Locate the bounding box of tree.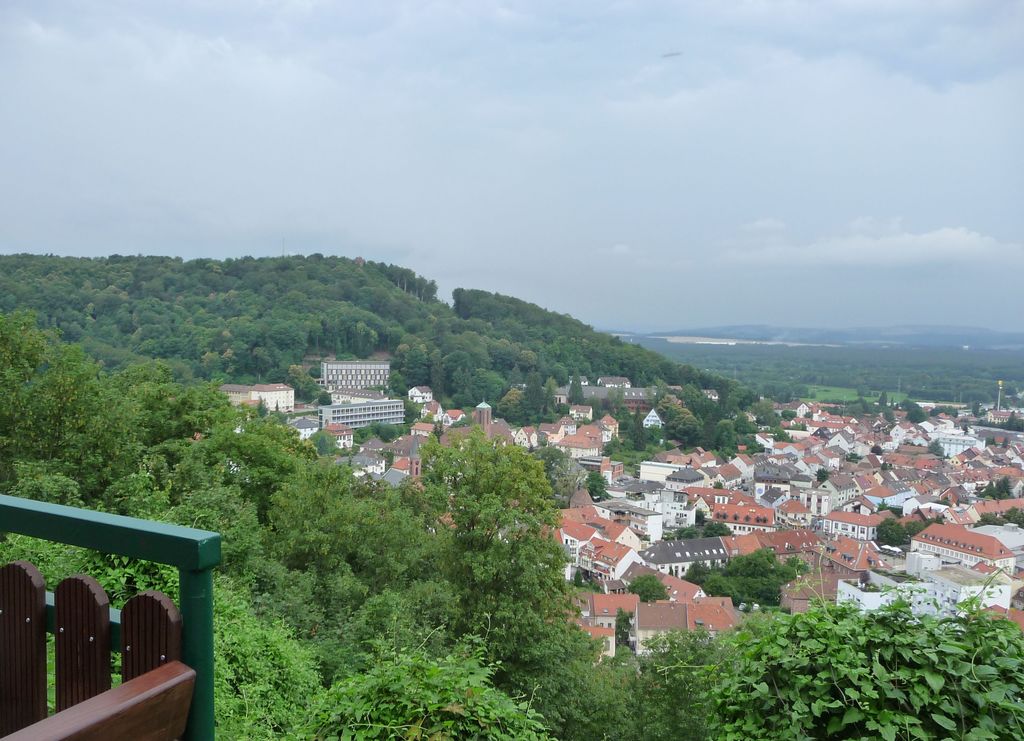
Bounding box: x1=229 y1=452 x2=459 y2=607.
